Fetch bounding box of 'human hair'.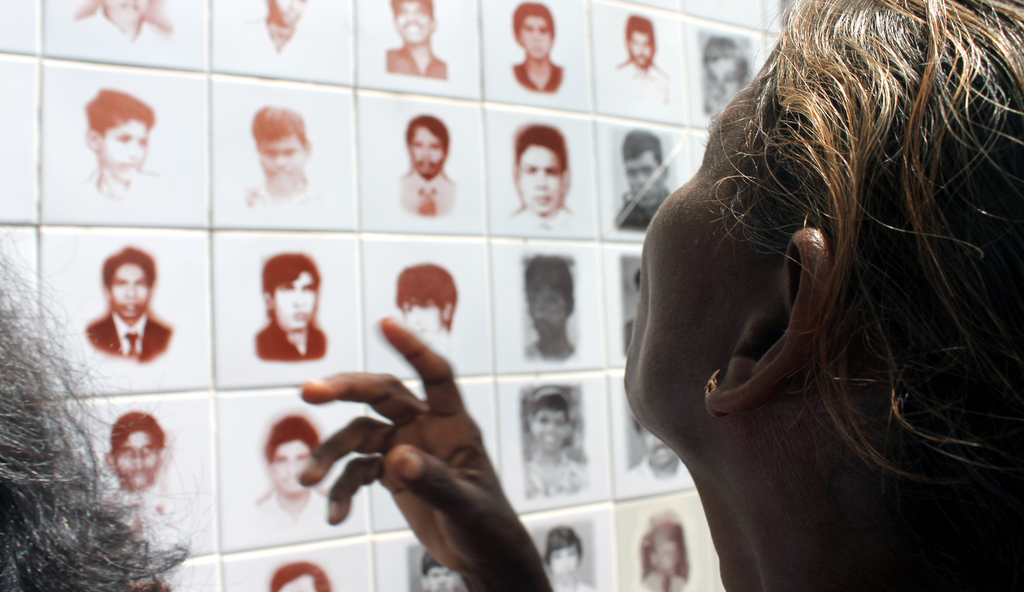
Bbox: box(628, 129, 668, 172).
